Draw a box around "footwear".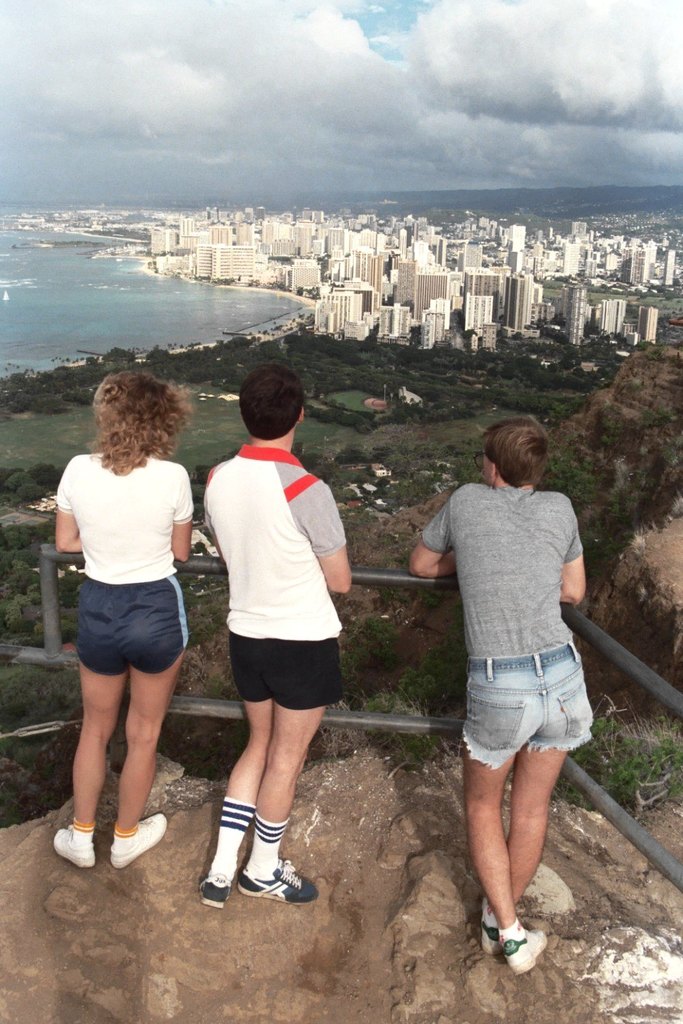
(left=195, top=877, right=232, bottom=915).
